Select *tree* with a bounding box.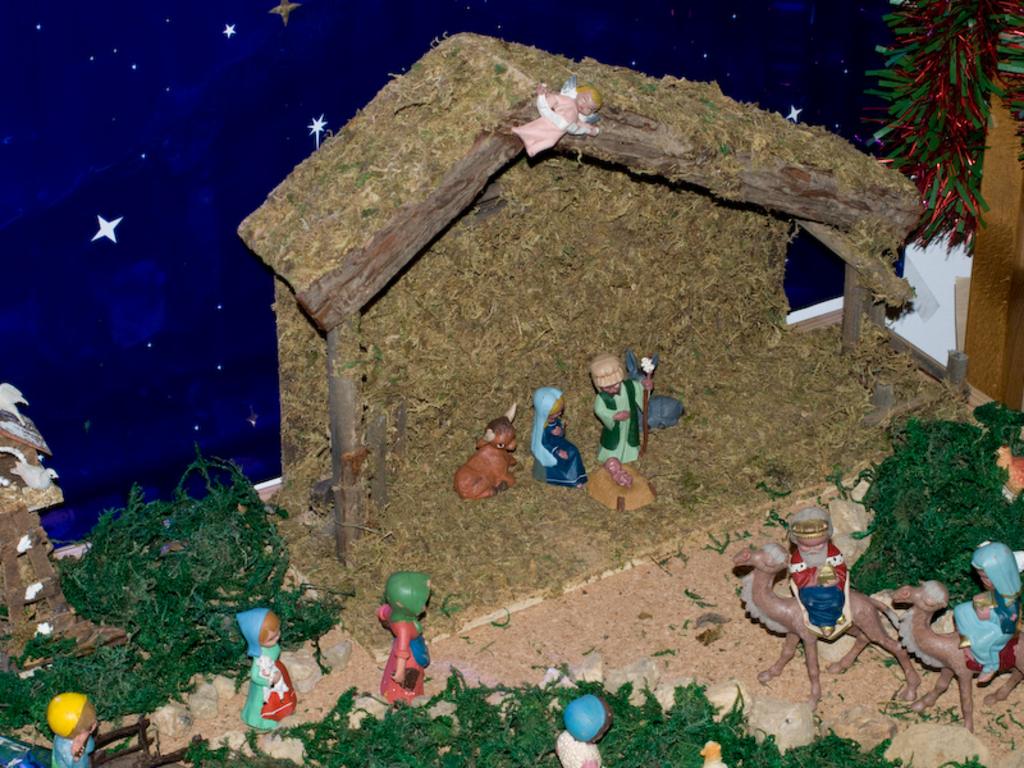
select_region(855, 3, 1023, 247).
